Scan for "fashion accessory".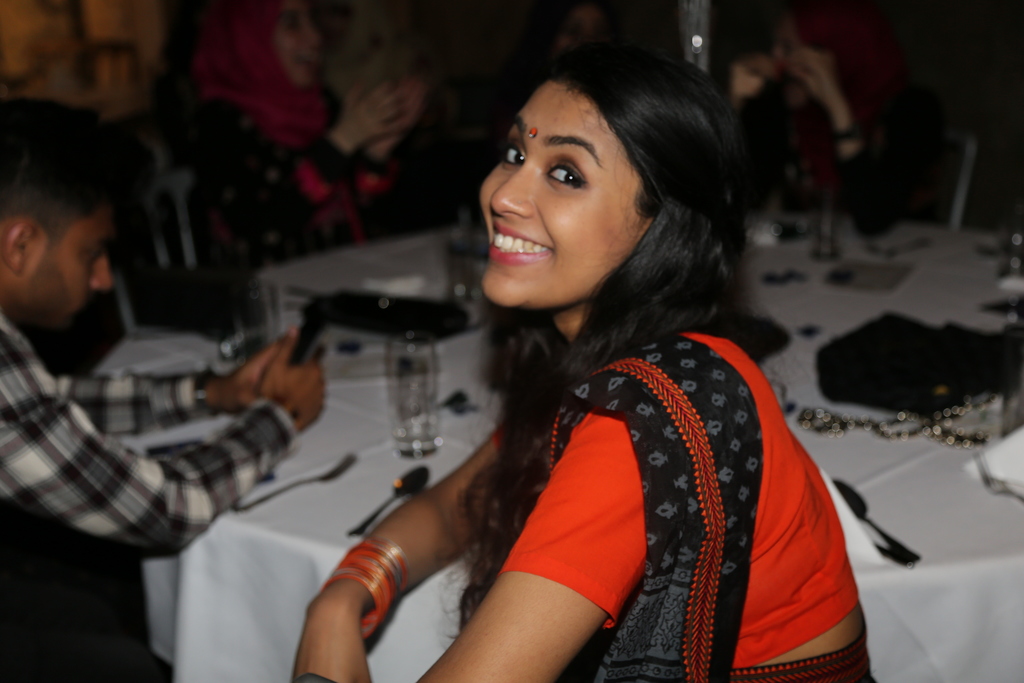
Scan result: 832,120,861,145.
